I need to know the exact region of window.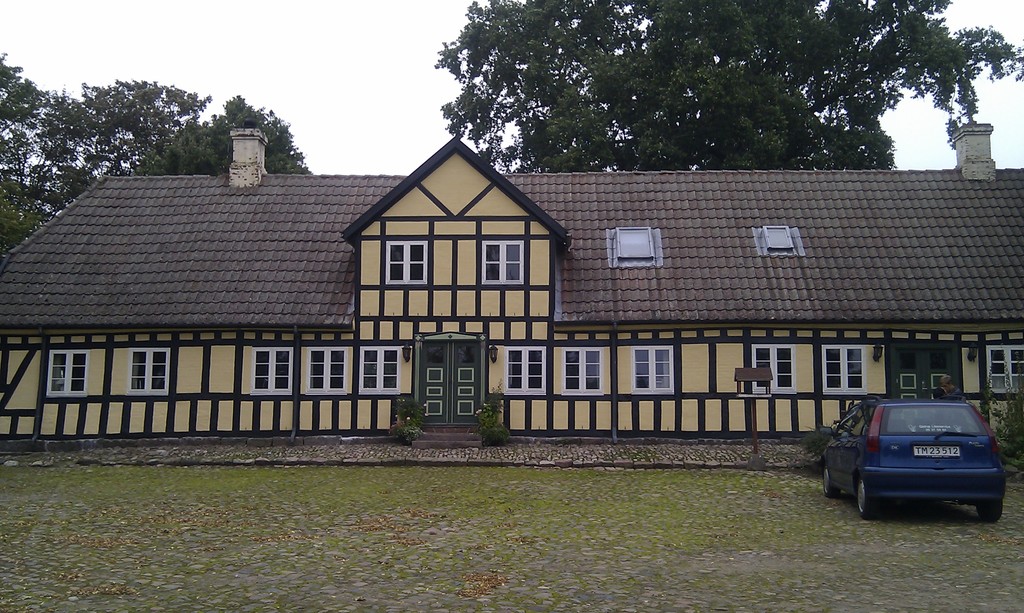
Region: 745,342,791,395.
